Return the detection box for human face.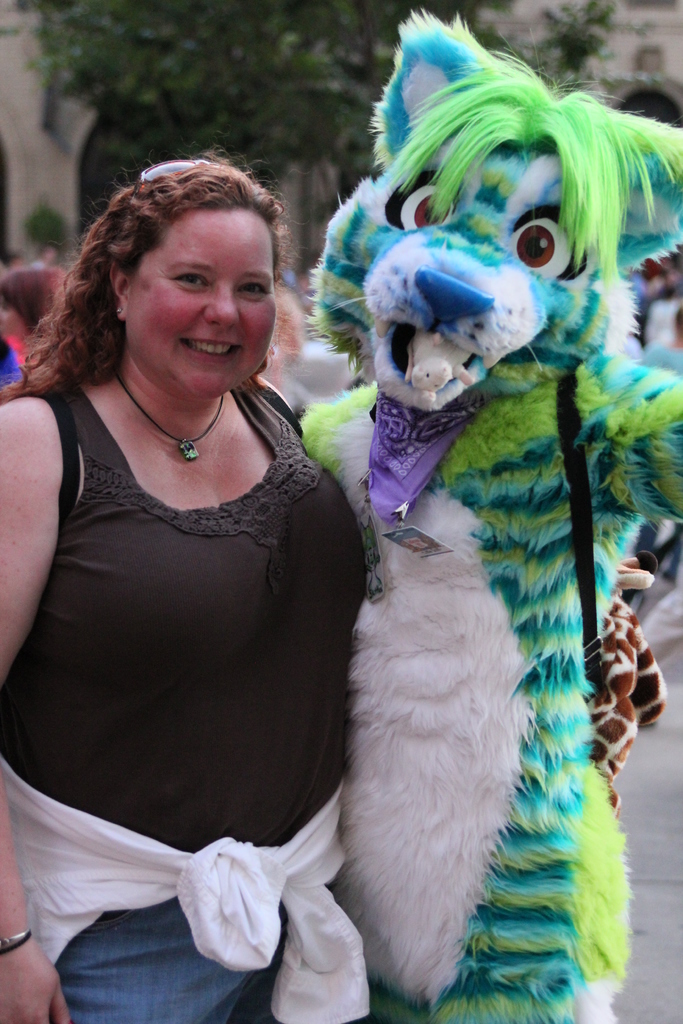
(126, 211, 276, 401).
